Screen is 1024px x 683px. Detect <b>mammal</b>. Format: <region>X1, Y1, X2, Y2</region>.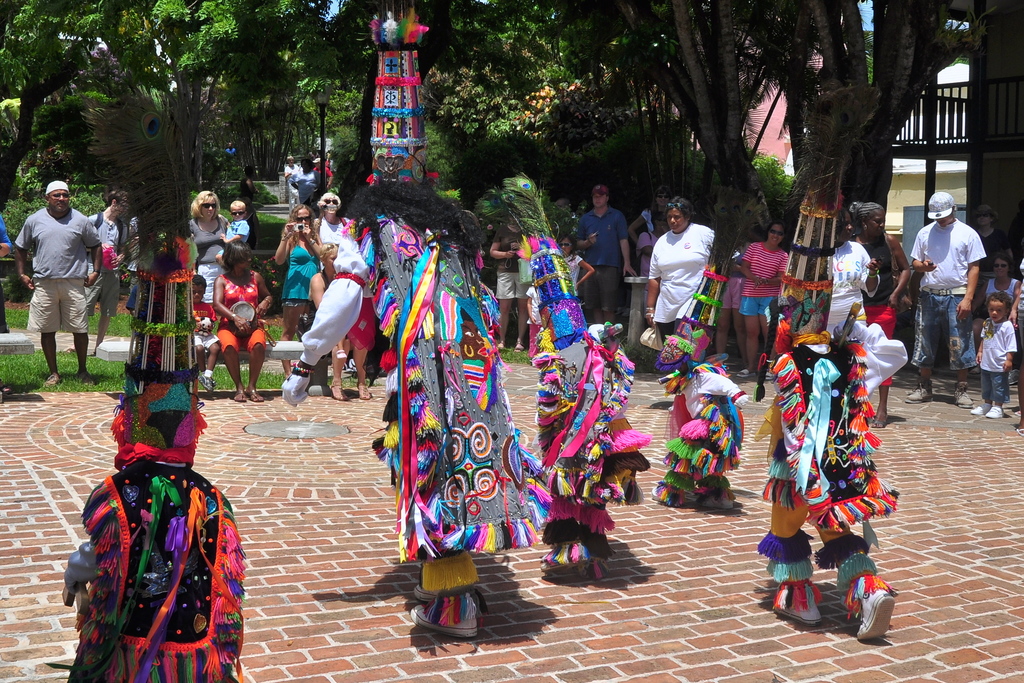
<region>311, 156, 332, 186</region>.
